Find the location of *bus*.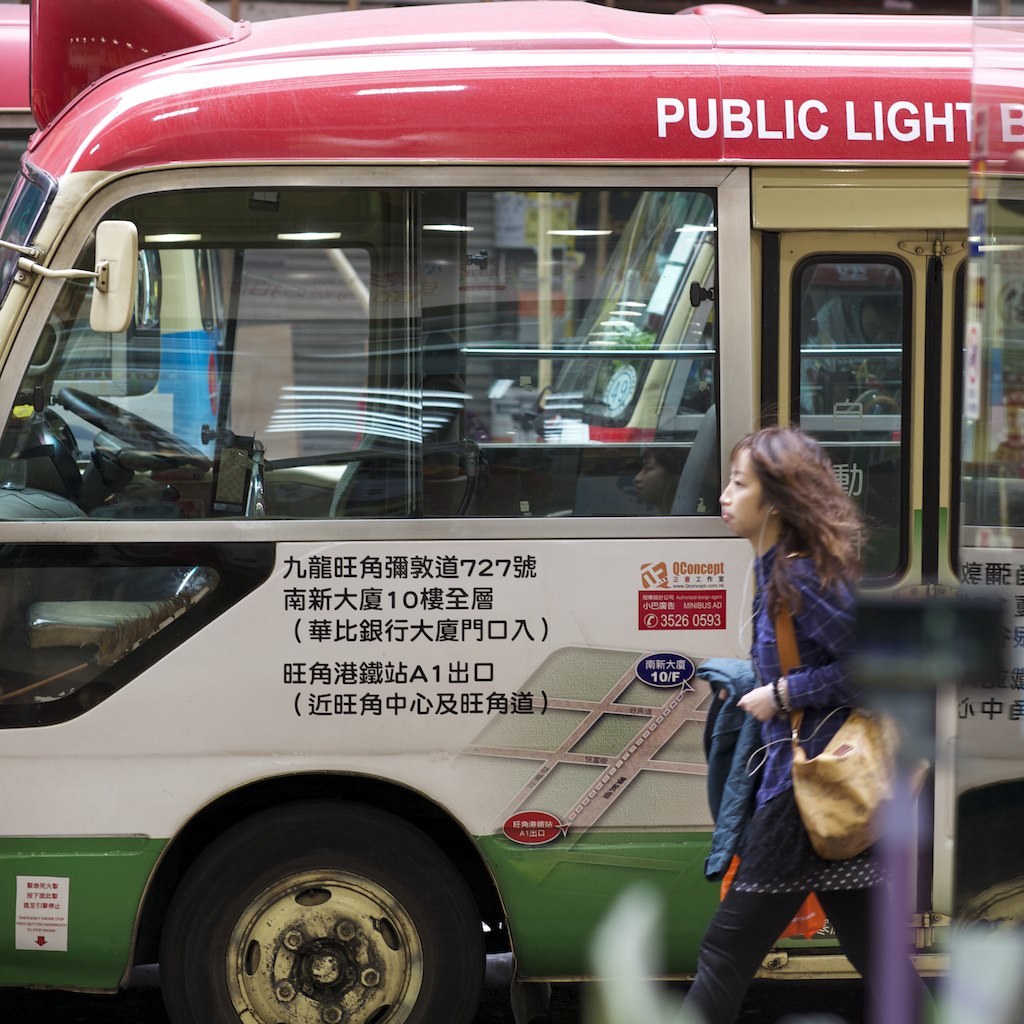
Location: [0, 1, 238, 476].
